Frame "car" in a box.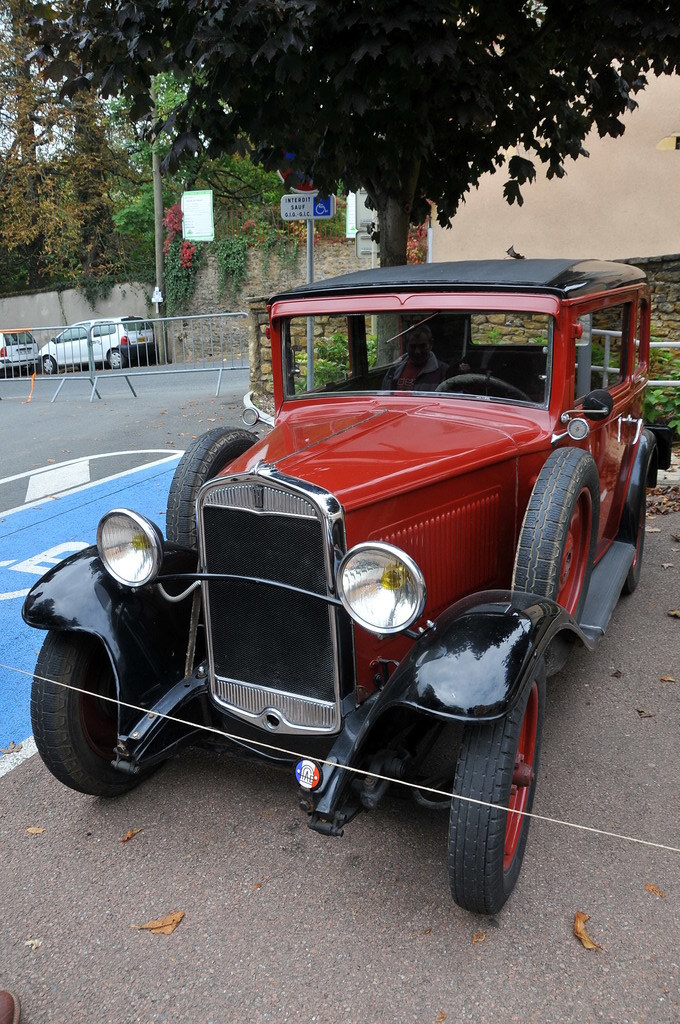
41/319/154/370.
